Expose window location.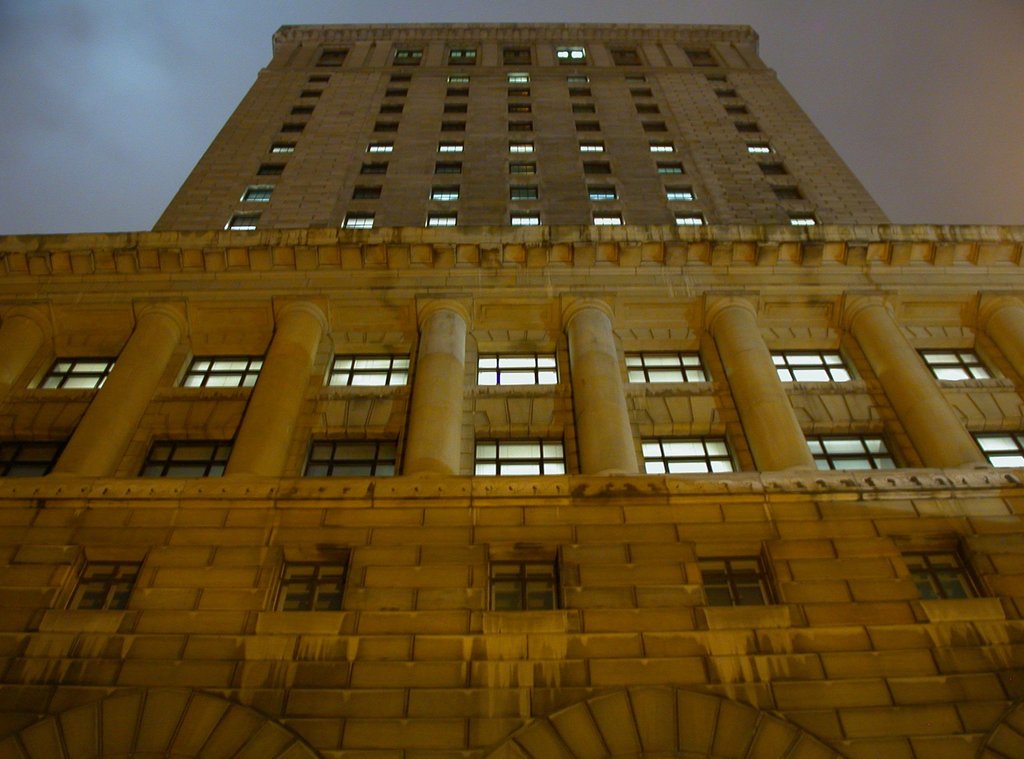
Exposed at box(353, 186, 382, 200).
